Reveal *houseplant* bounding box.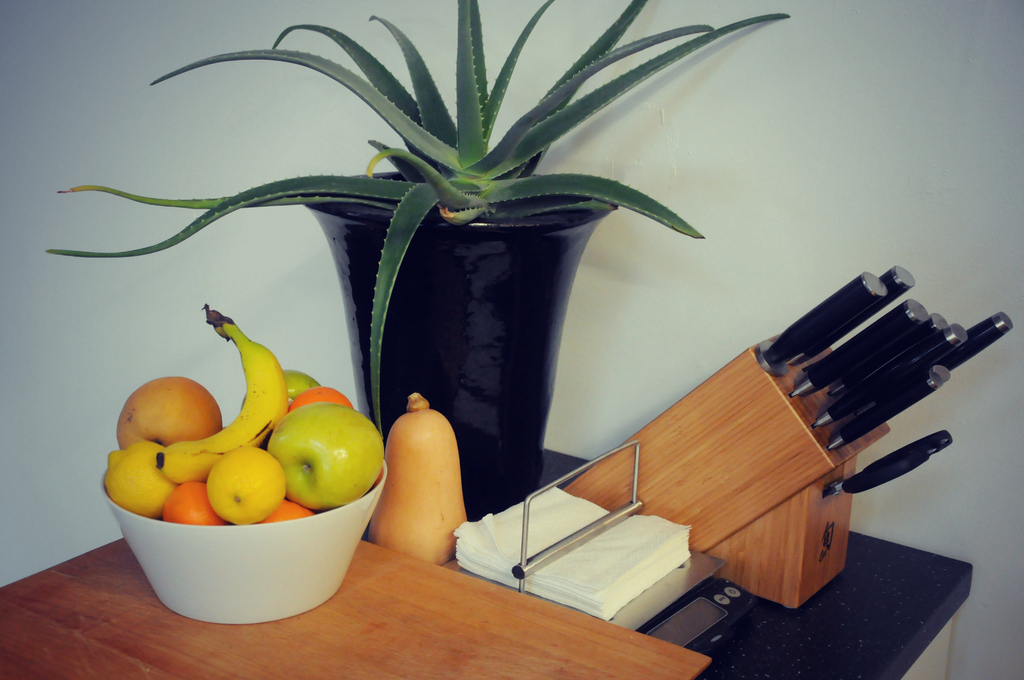
Revealed: x1=42, y1=0, x2=792, y2=518.
